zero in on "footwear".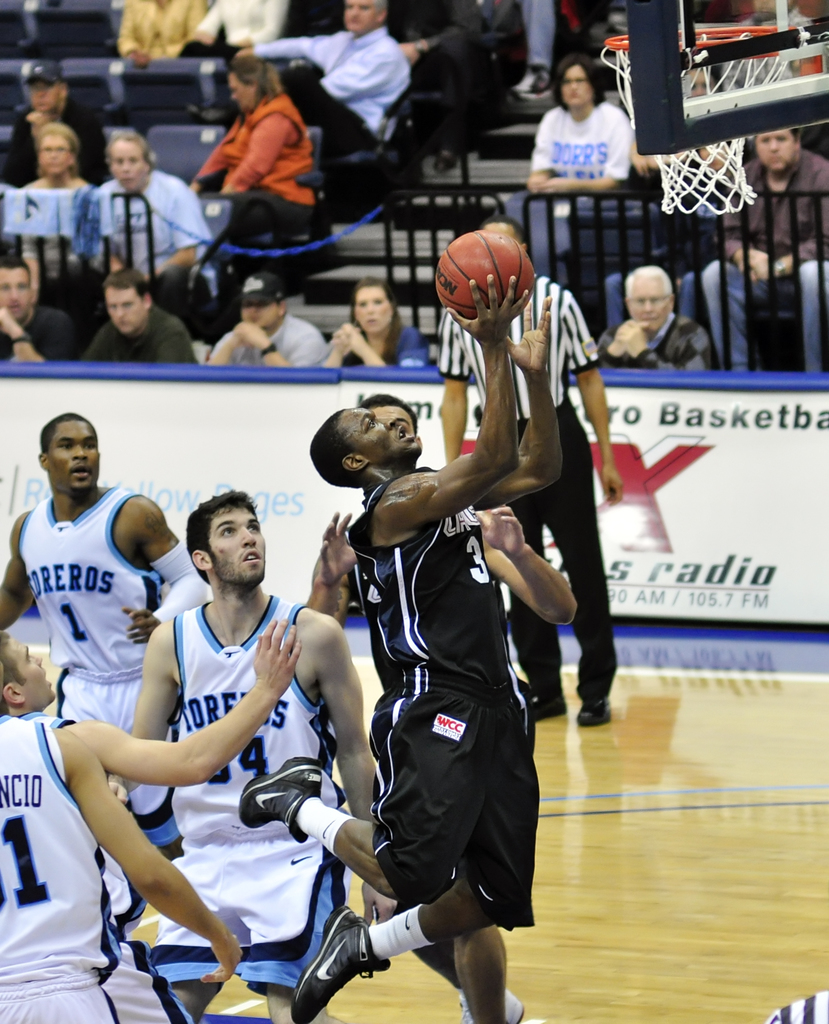
Zeroed in: 532:692:565:724.
